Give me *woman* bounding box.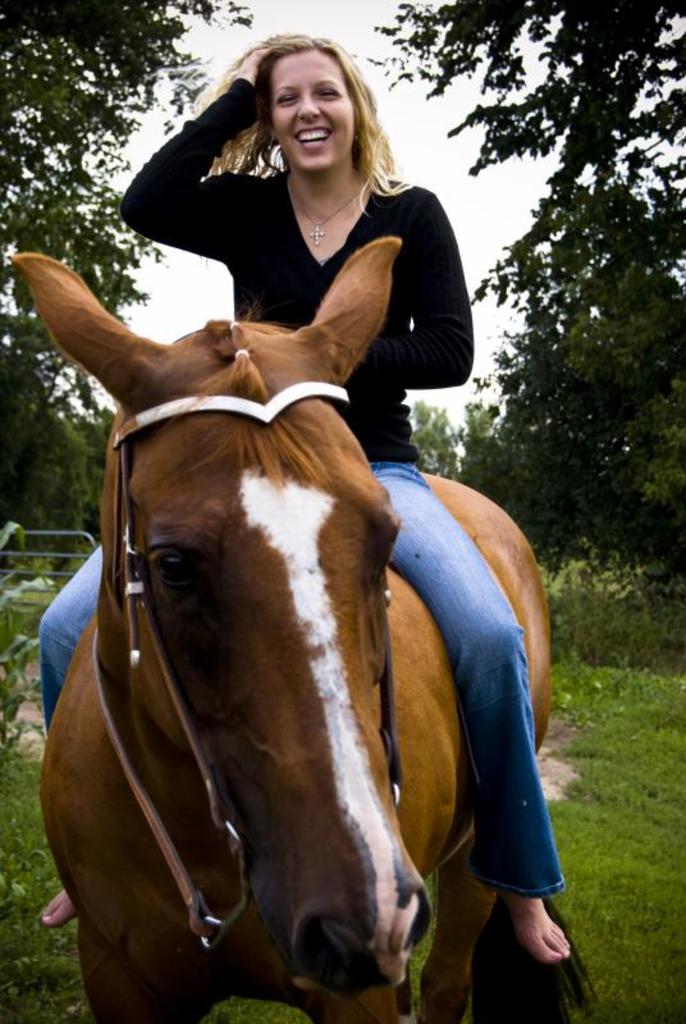
[31, 63, 577, 964].
